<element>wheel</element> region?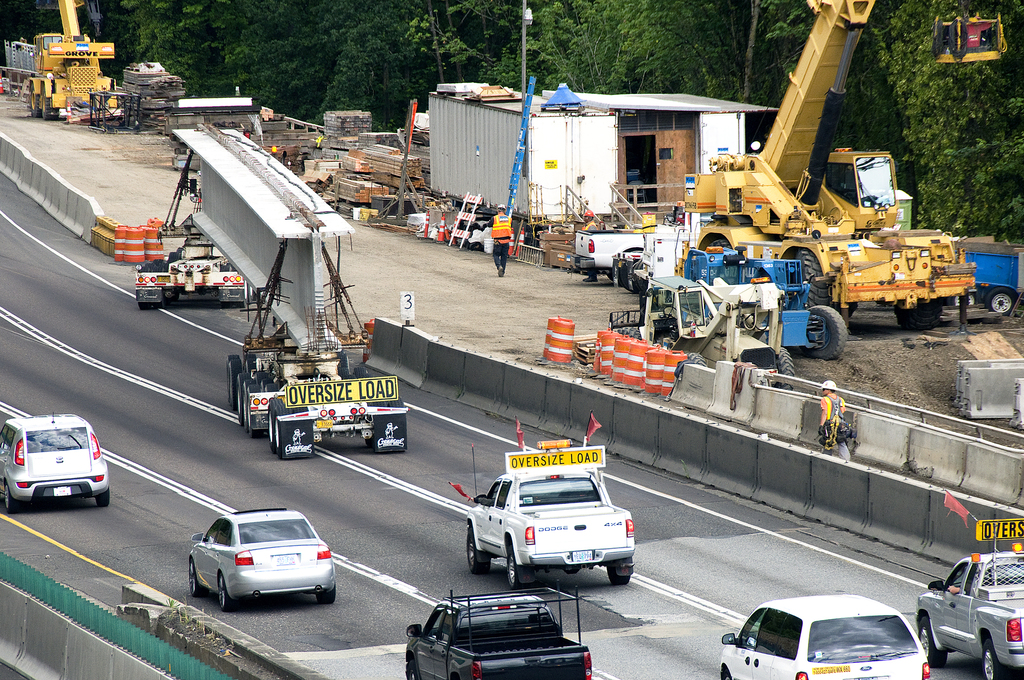
bbox=[985, 290, 1016, 318]
